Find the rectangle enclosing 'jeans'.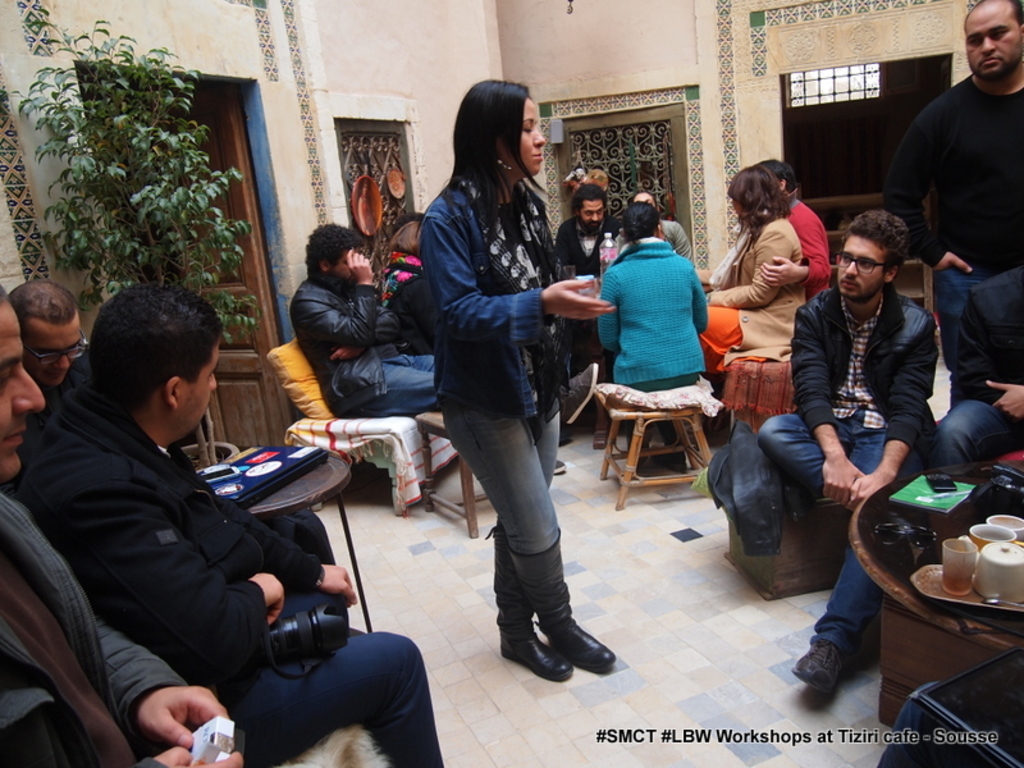
{"left": 754, "top": 411, "right": 918, "bottom": 652}.
